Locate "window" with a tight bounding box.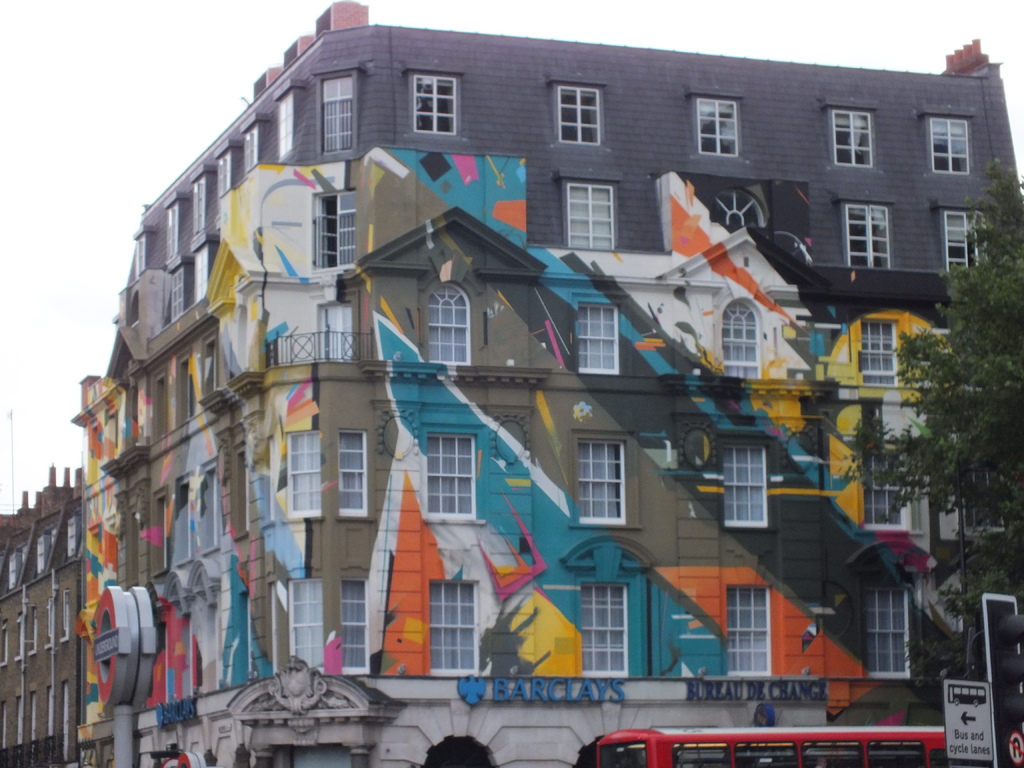
Rect(719, 298, 760, 380).
